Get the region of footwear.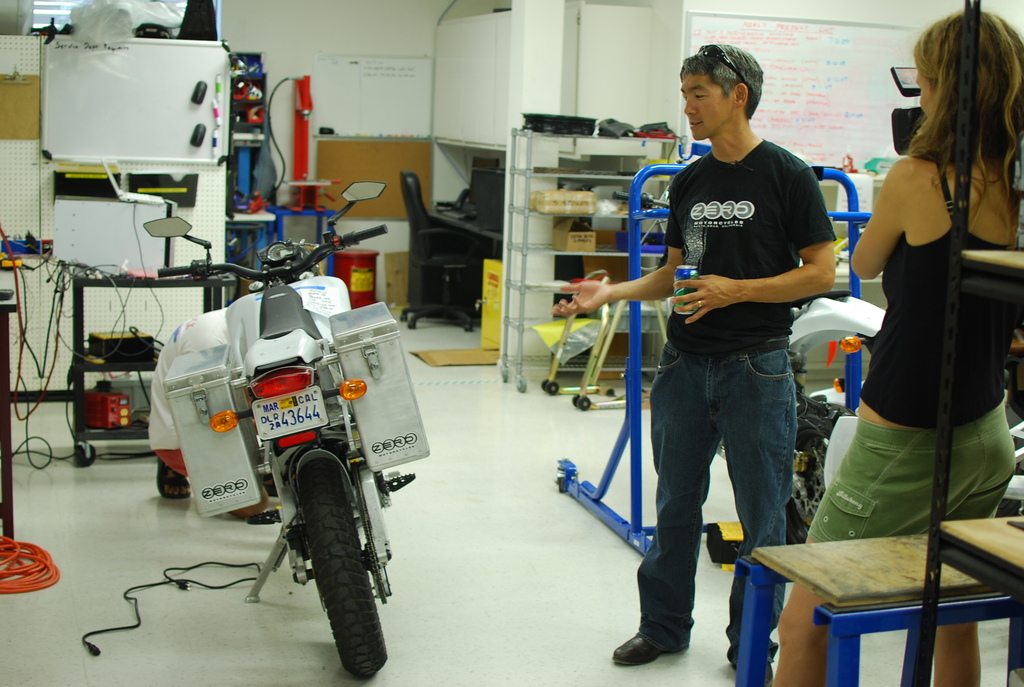
box(611, 632, 666, 667).
